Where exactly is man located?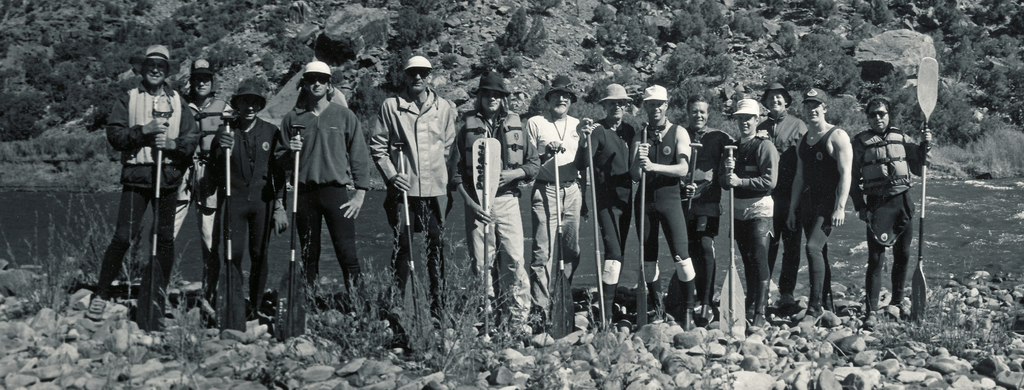
Its bounding box is bbox=[449, 71, 540, 336].
